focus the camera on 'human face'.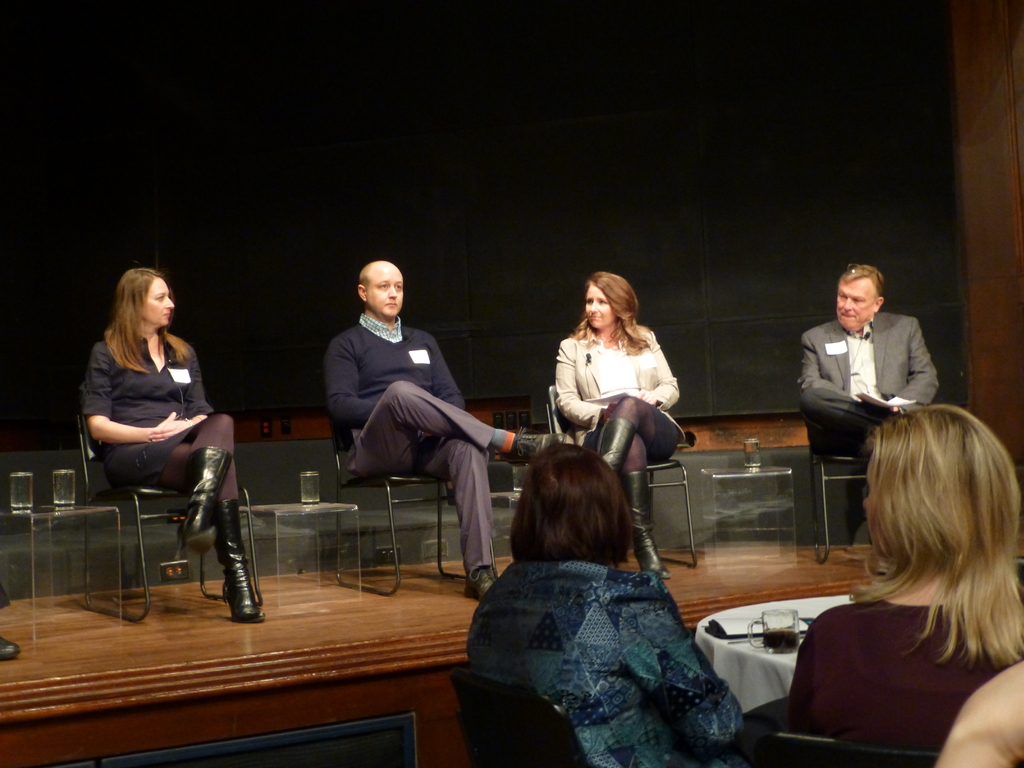
Focus region: {"left": 864, "top": 459, "right": 888, "bottom": 558}.
